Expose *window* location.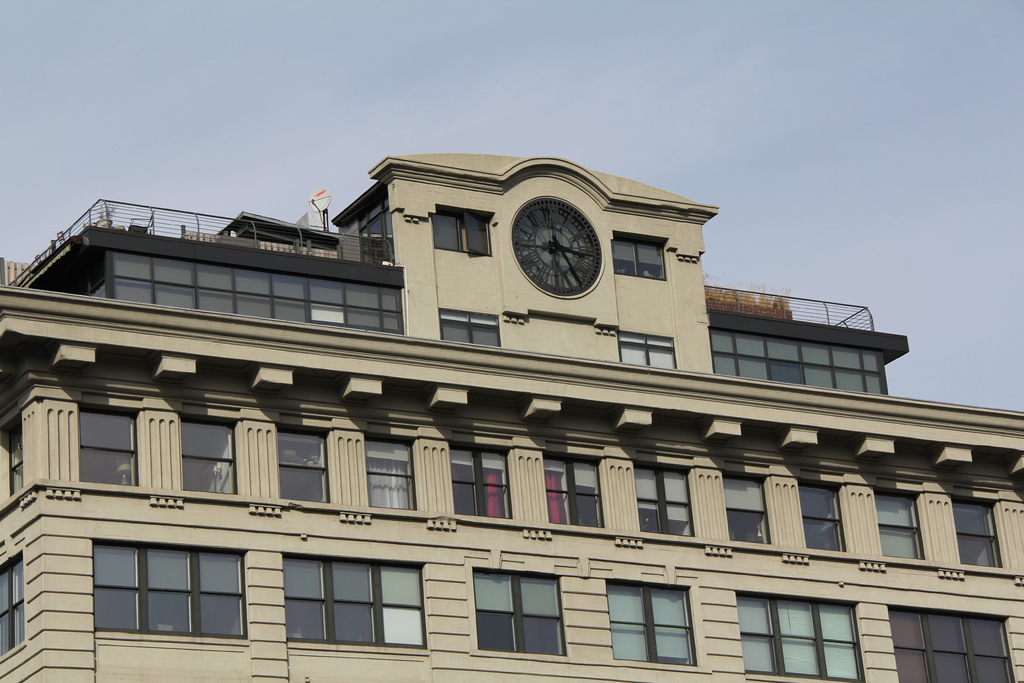
Exposed at pyautogui.locateOnScreen(181, 420, 236, 493).
